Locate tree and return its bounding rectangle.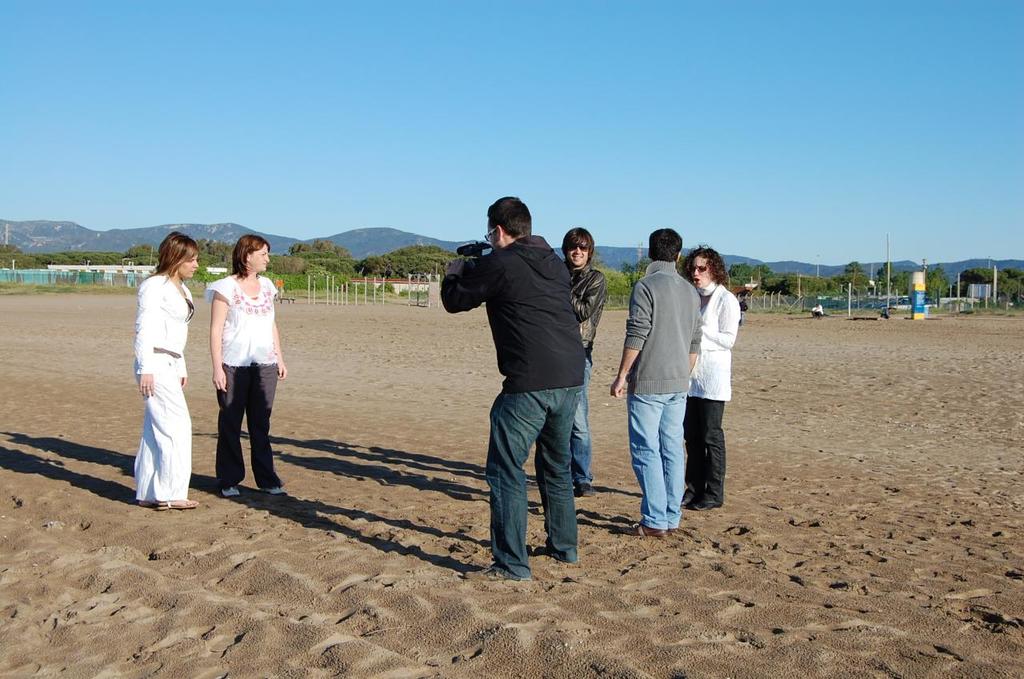
x1=889, y1=273, x2=913, y2=289.
